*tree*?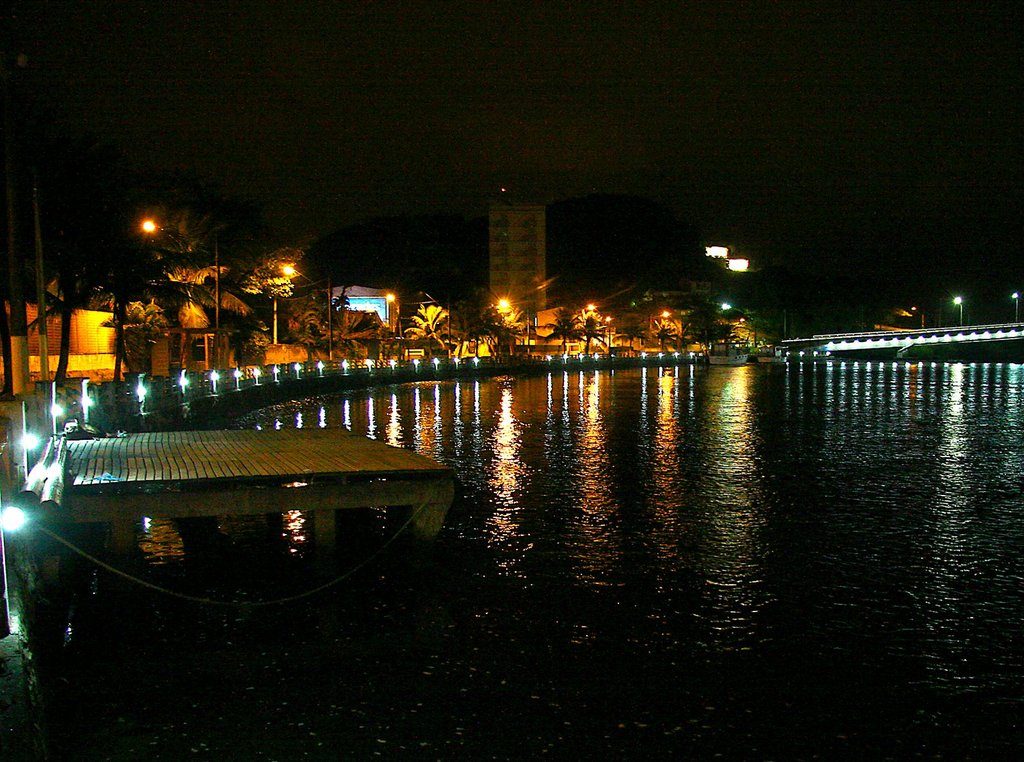
[581, 312, 607, 358]
